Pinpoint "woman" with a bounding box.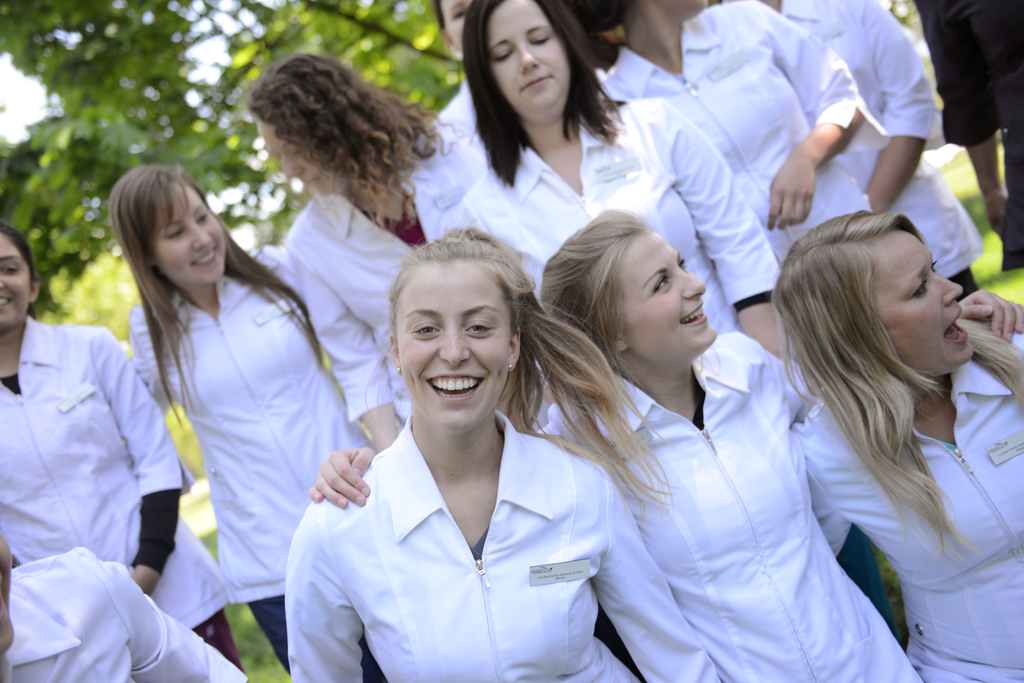
<bbox>561, 0, 886, 268</bbox>.
